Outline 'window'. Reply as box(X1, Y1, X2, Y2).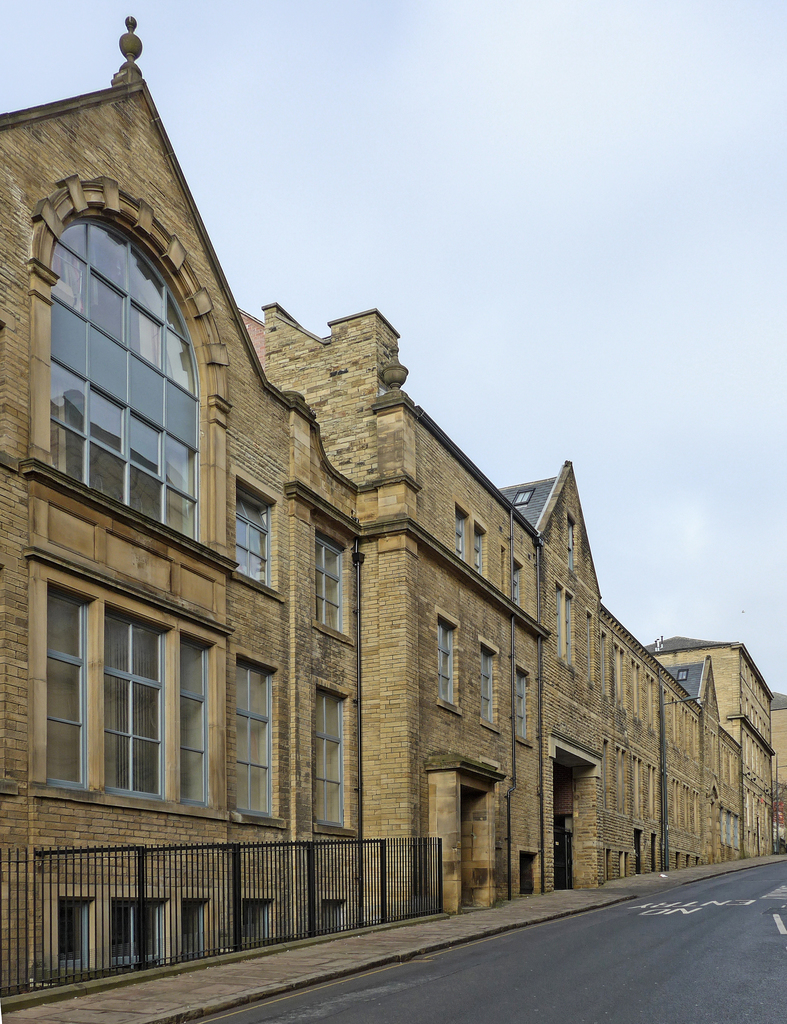
box(454, 511, 466, 555).
